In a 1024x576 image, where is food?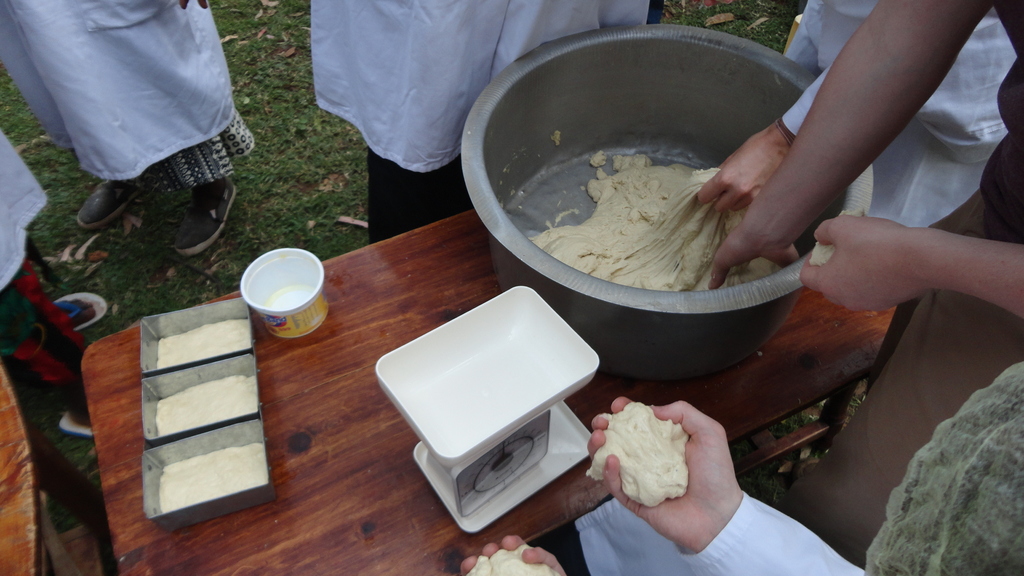
155 317 251 372.
